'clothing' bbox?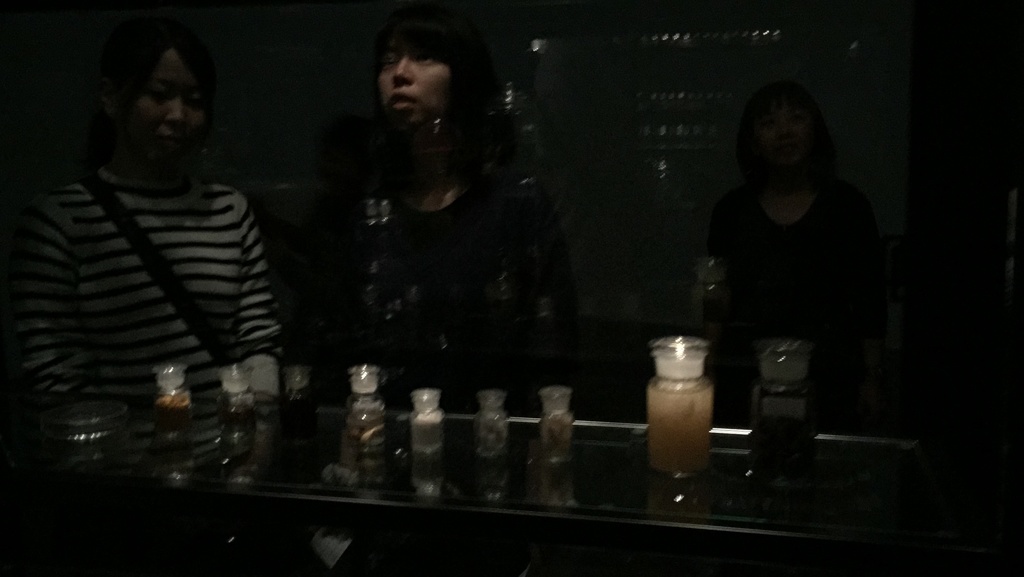
box=[294, 158, 577, 352]
